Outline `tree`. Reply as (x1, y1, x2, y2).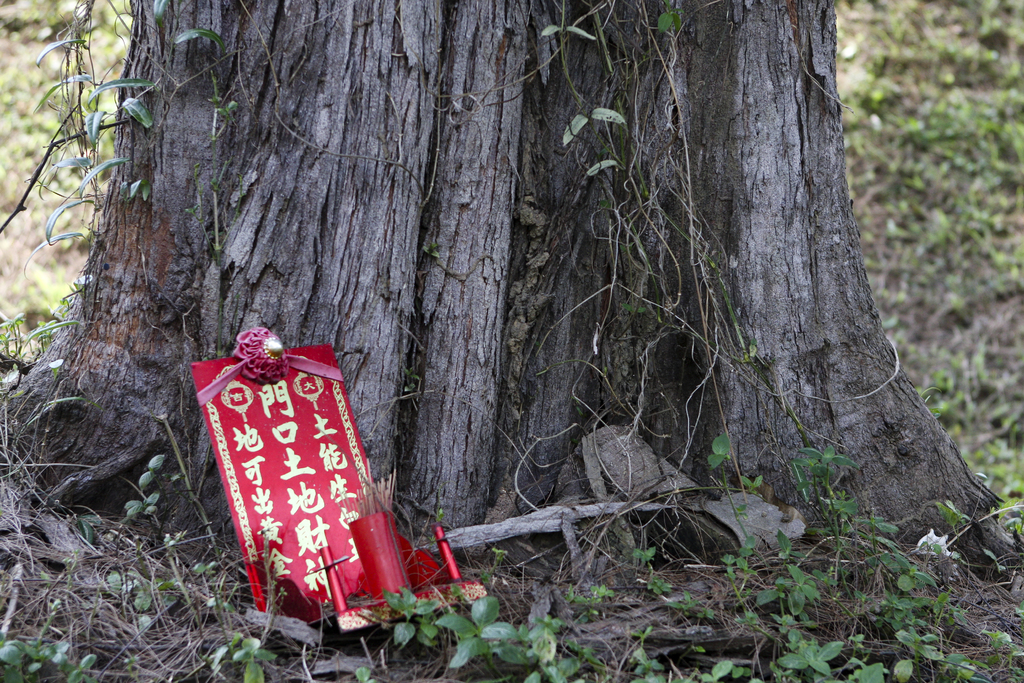
(257, 0, 1011, 592).
